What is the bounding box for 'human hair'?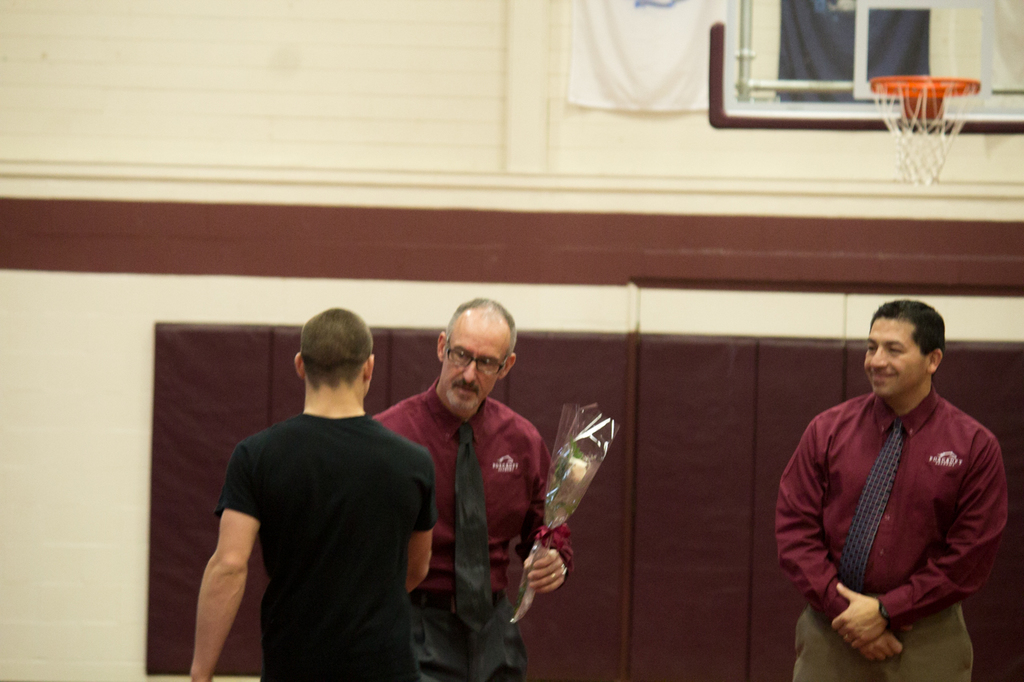
(x1=870, y1=297, x2=951, y2=353).
